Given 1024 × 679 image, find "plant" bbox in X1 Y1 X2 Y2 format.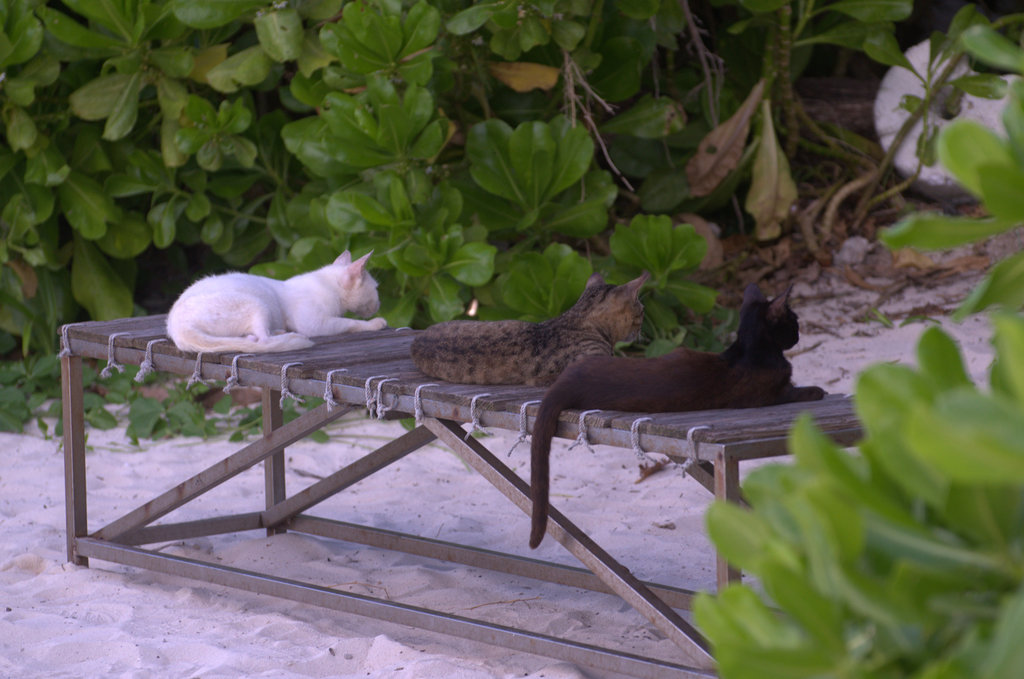
688 26 1023 678.
